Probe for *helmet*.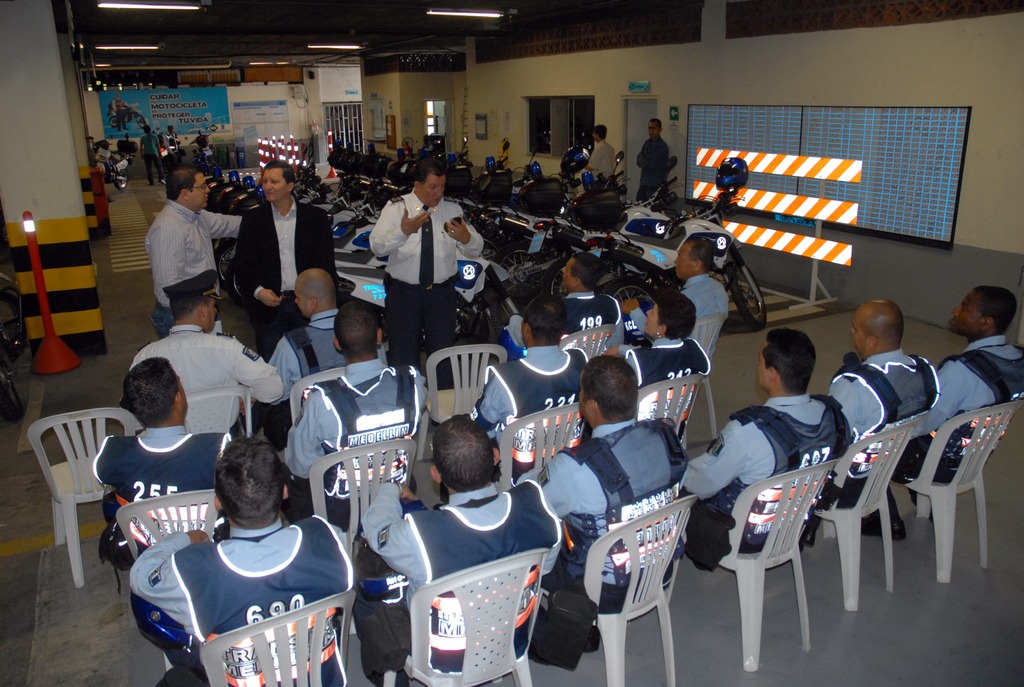
Probe result: detection(716, 155, 748, 190).
